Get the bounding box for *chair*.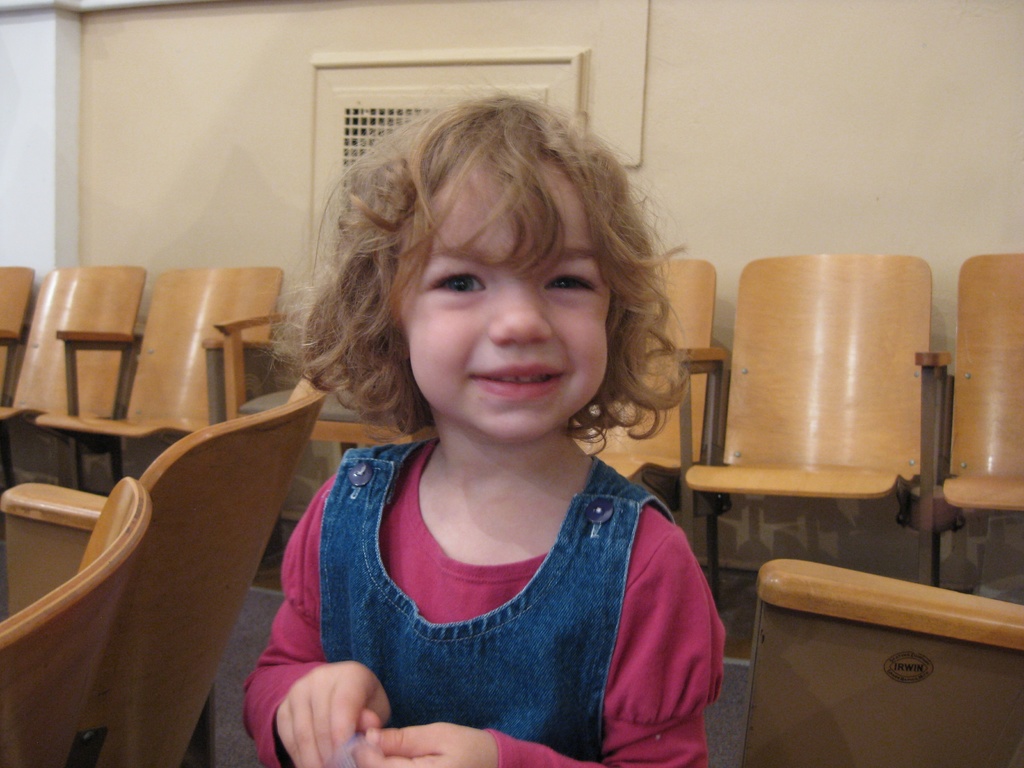
676,269,959,622.
